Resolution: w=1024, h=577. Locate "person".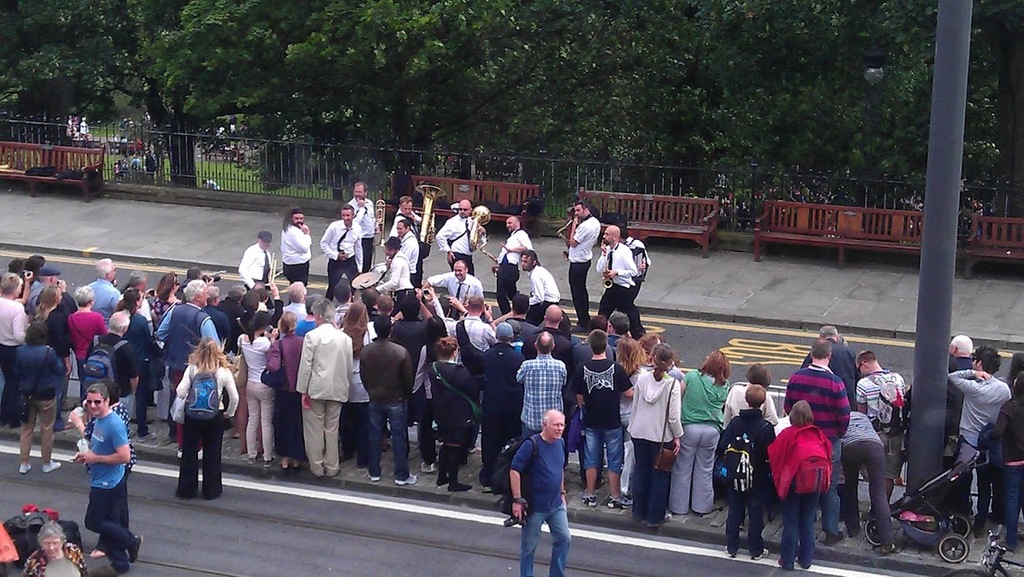
BBox(711, 365, 780, 431).
